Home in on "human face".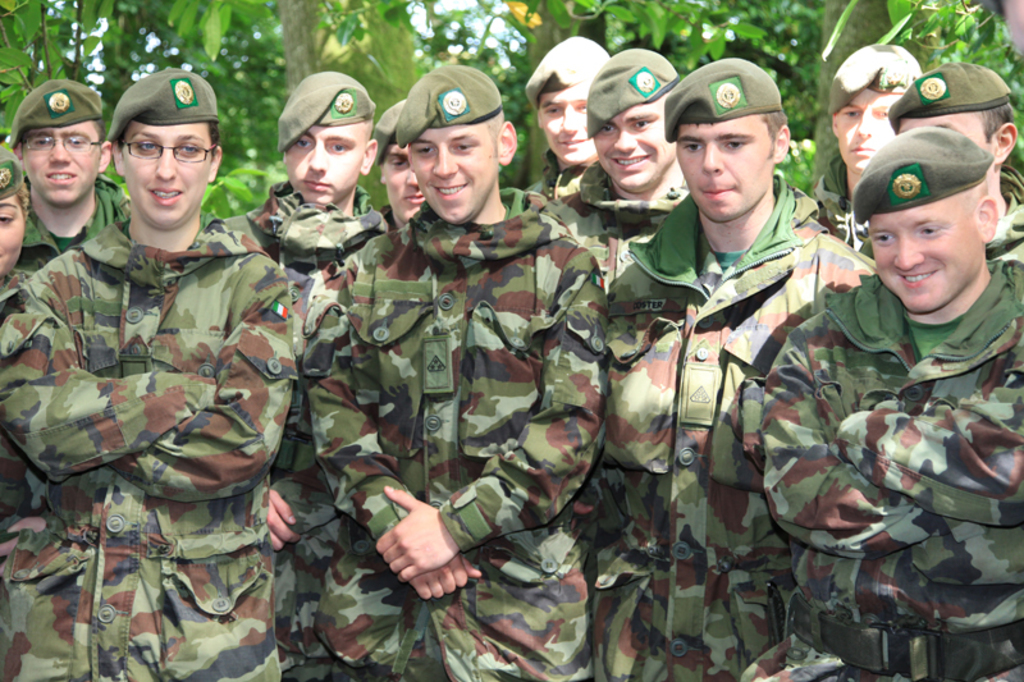
Homed in at BBox(672, 111, 776, 219).
